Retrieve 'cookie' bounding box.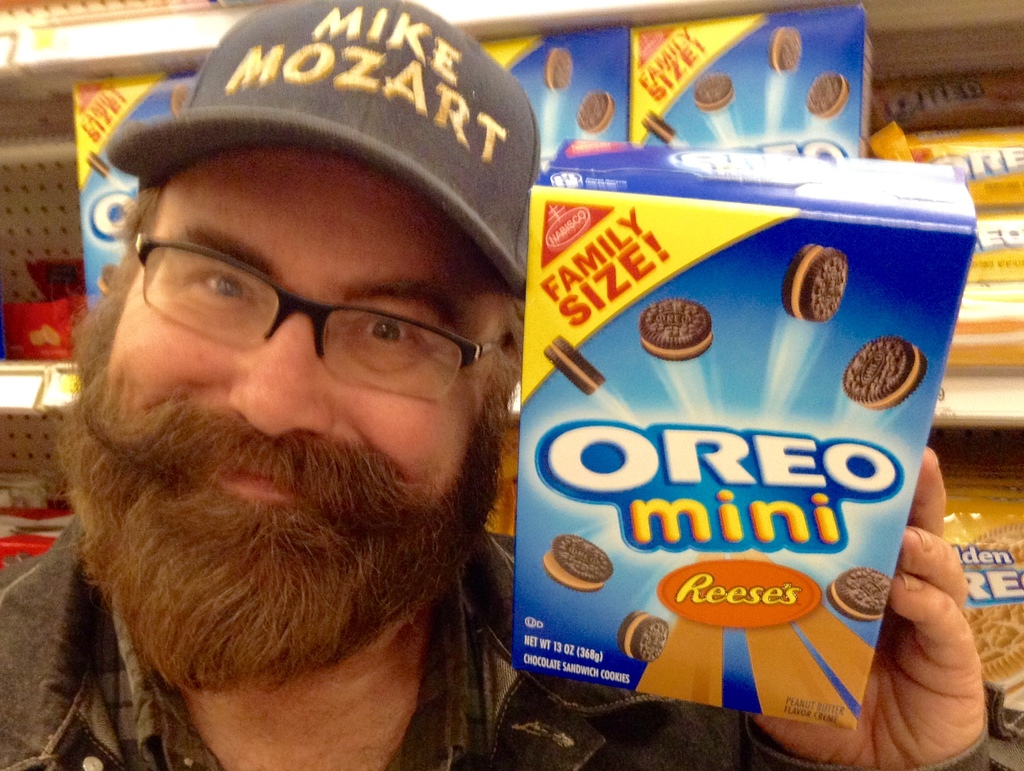
Bounding box: [left=541, top=334, right=604, bottom=394].
